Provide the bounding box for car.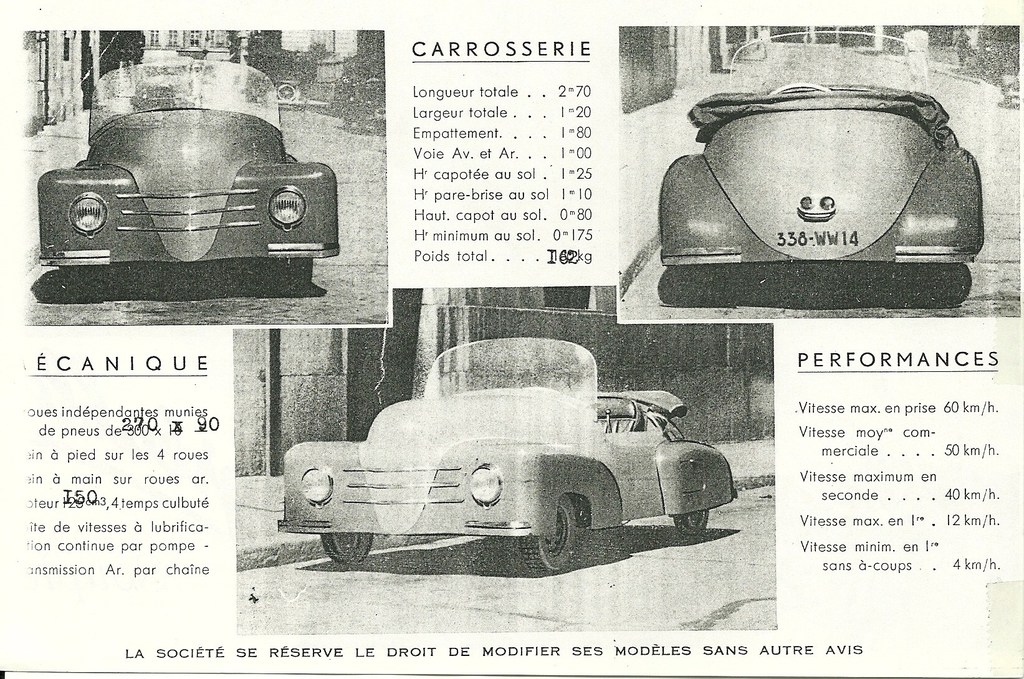
<region>41, 59, 340, 290</region>.
